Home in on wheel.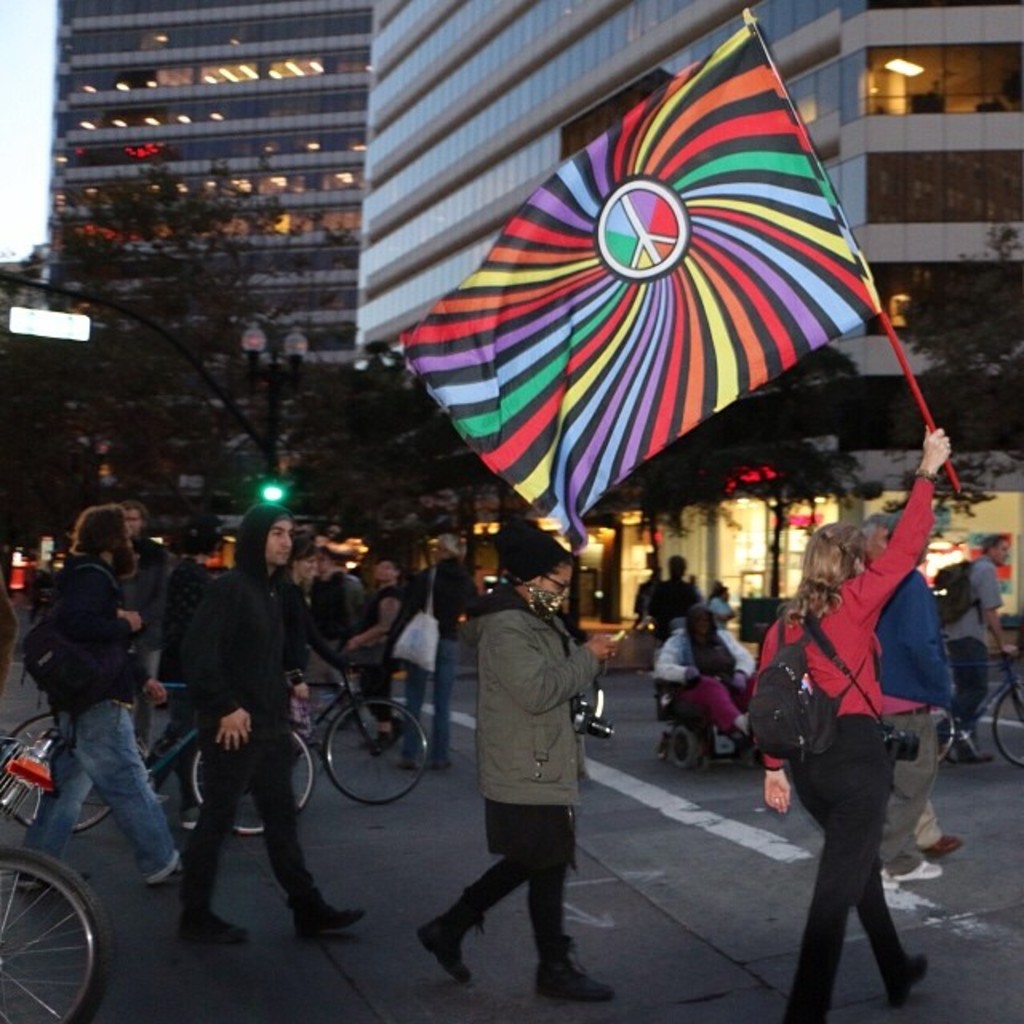
Homed in at [675,726,694,762].
